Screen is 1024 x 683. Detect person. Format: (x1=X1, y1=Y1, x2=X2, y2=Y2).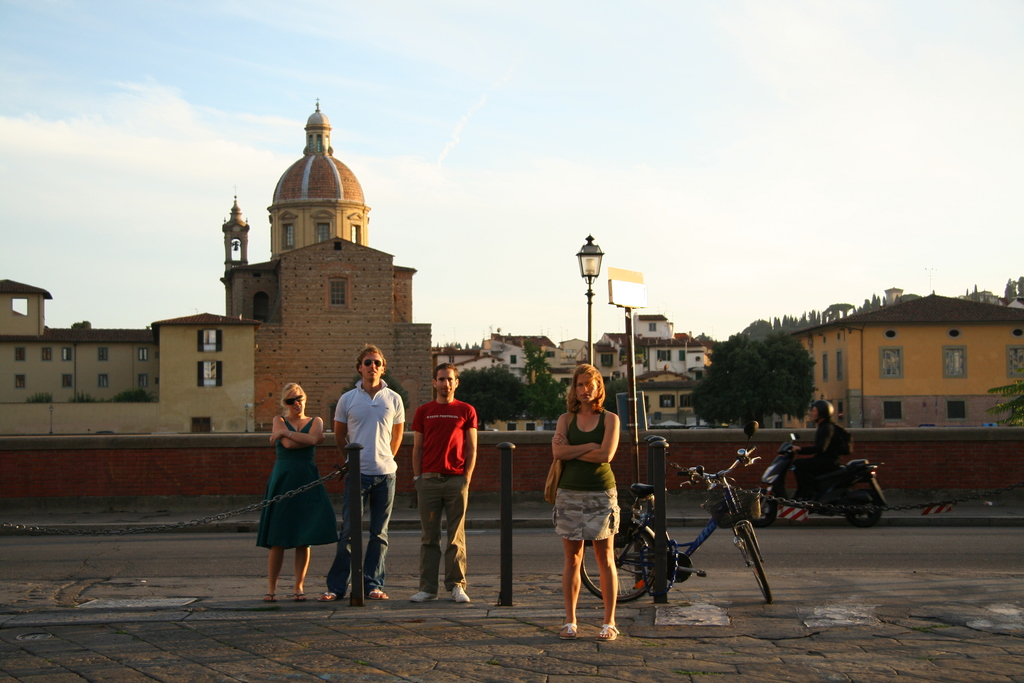
(x1=547, y1=356, x2=625, y2=642).
